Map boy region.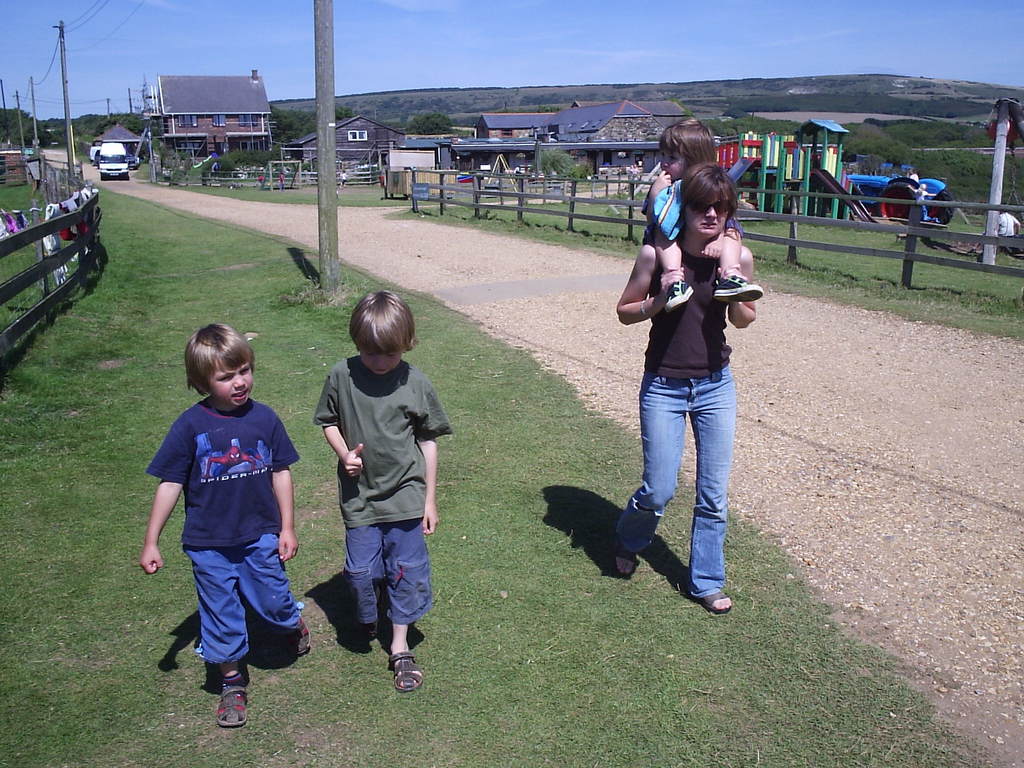
Mapped to (x1=125, y1=327, x2=311, y2=738).
